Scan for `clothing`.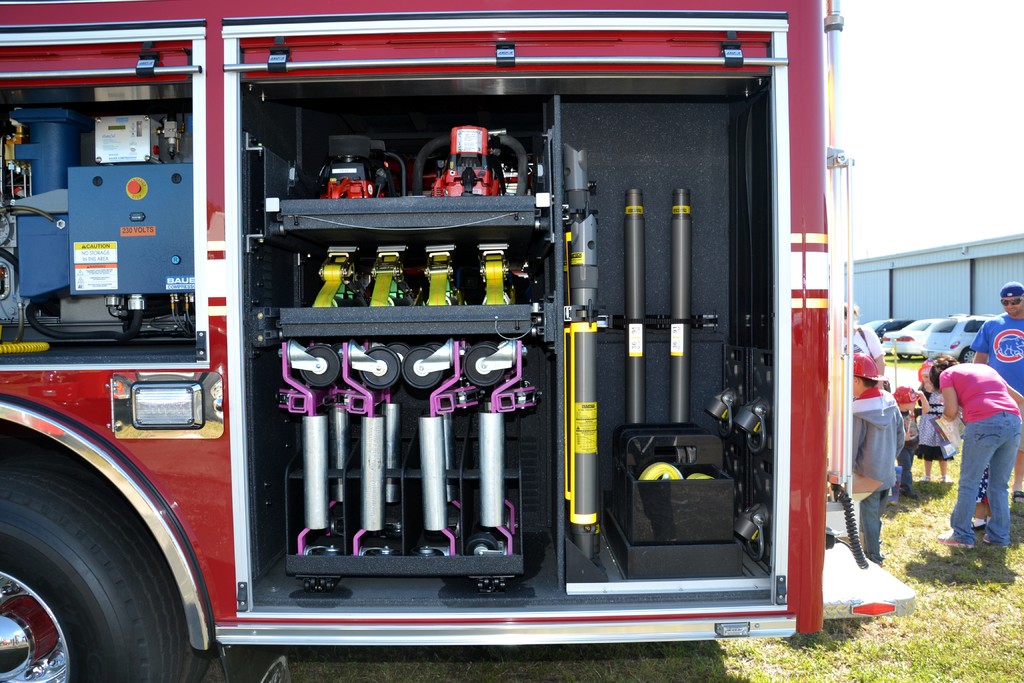
Scan result: <region>971, 311, 1023, 390</region>.
